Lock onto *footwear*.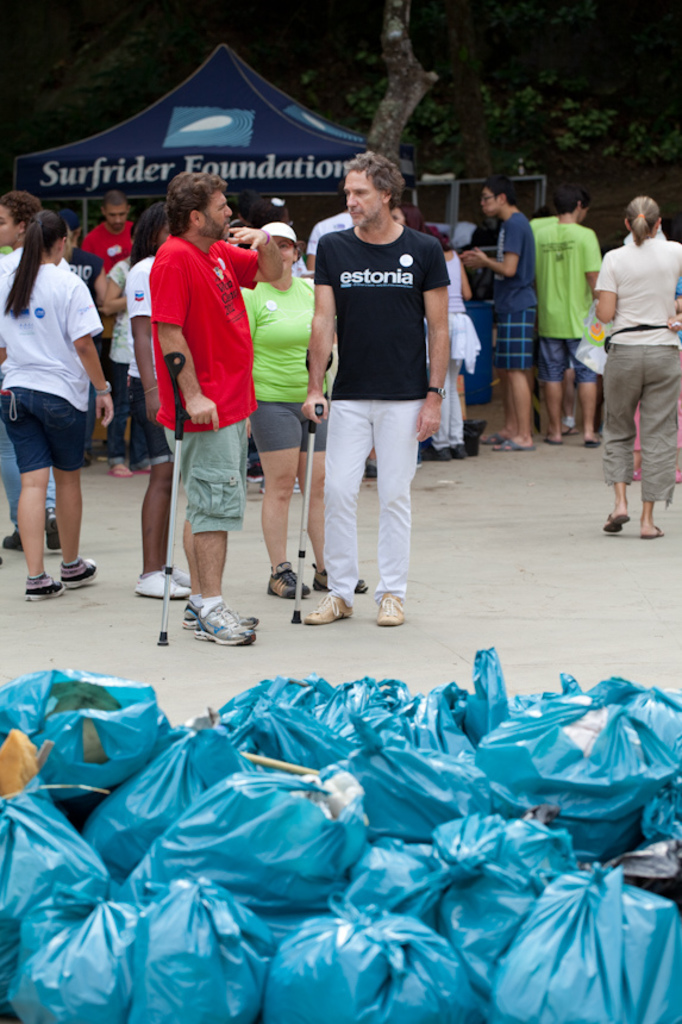
Locked: 63/554/102/593.
